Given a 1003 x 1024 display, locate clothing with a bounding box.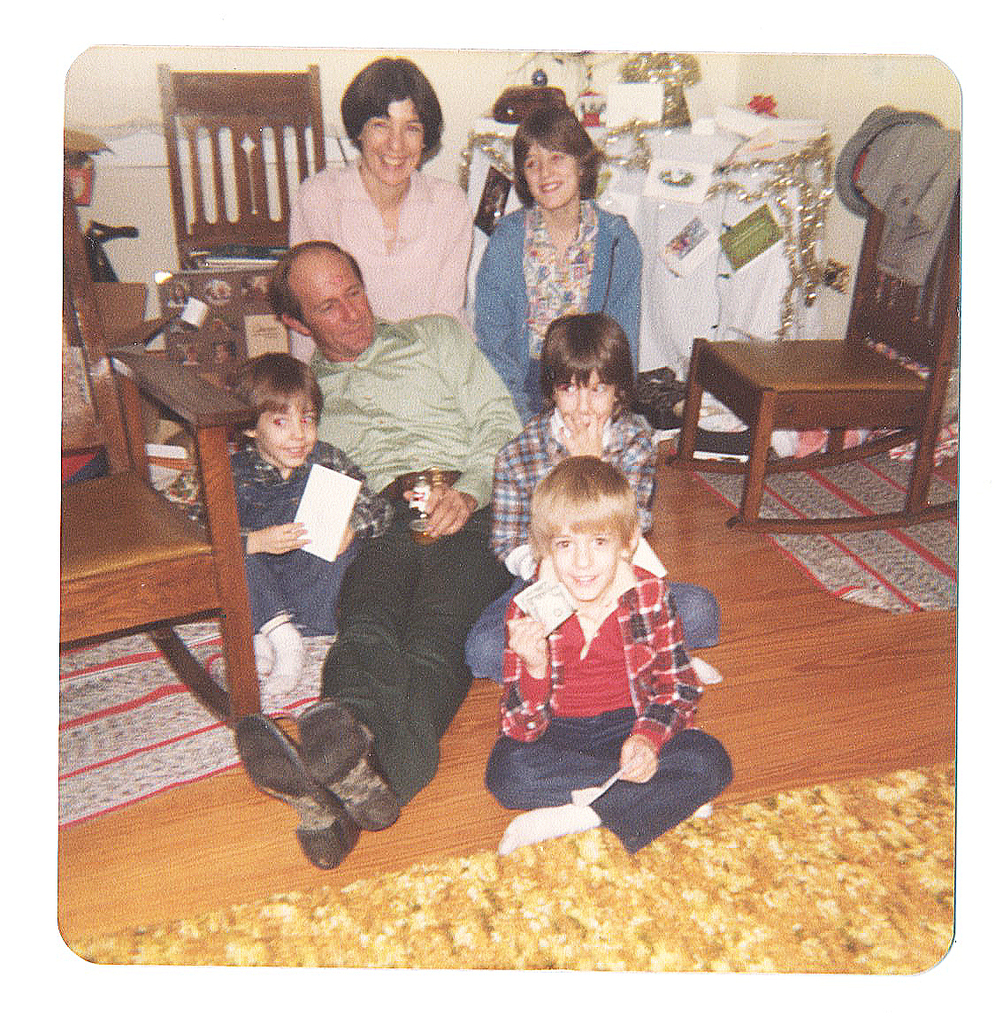
Located: [left=465, top=403, right=722, bottom=686].
